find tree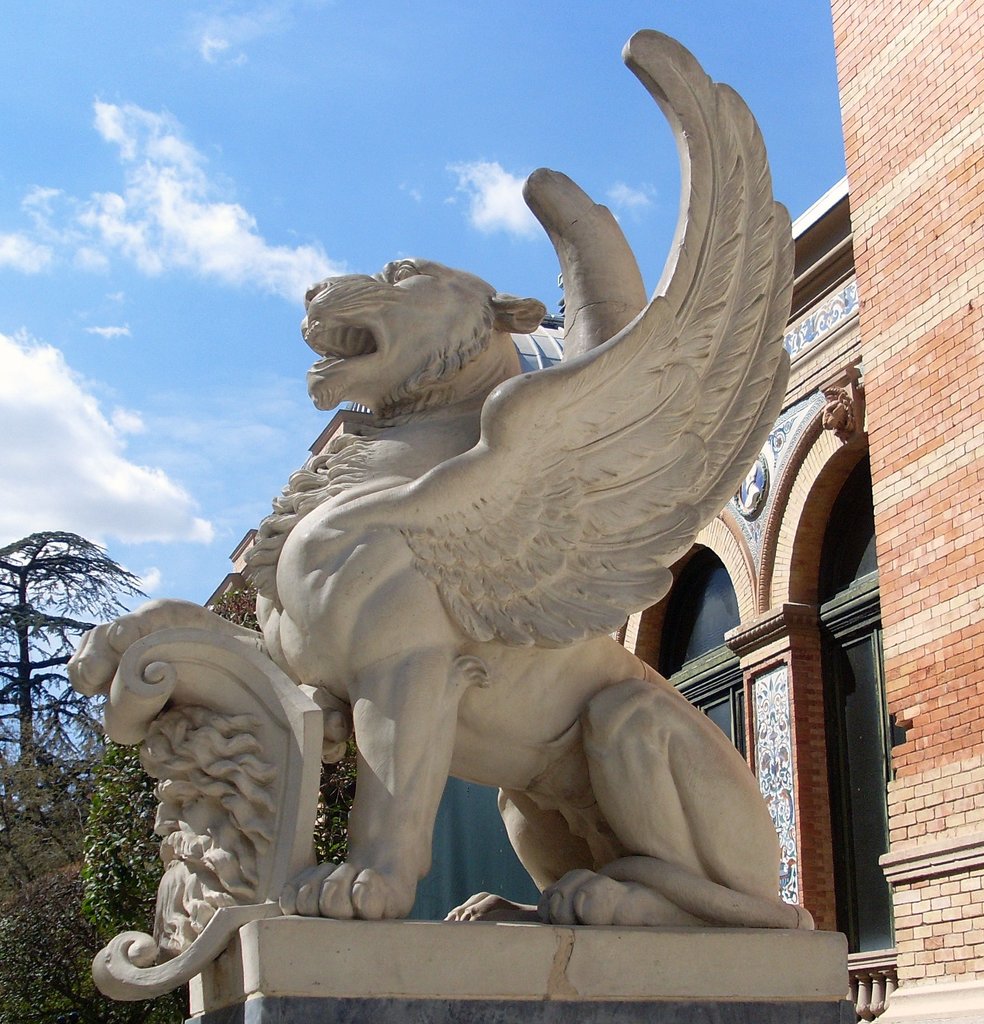
pyautogui.locateOnScreen(0, 533, 142, 1023)
